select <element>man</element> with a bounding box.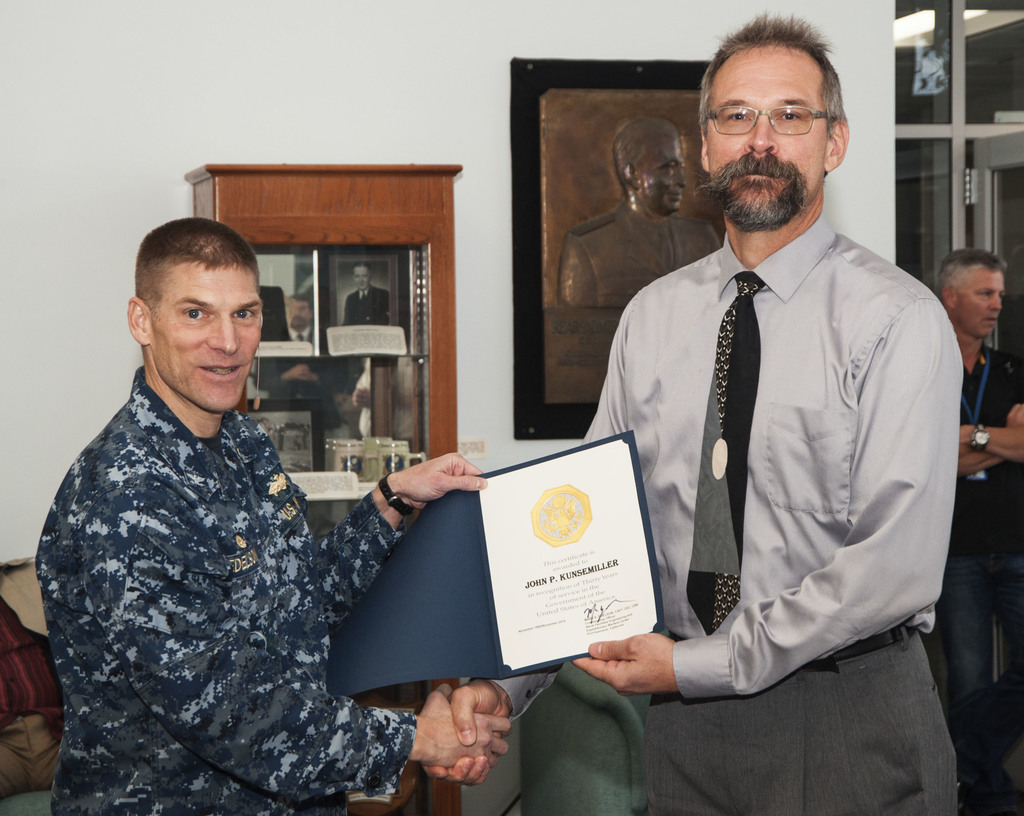
bbox=[249, 292, 351, 428].
